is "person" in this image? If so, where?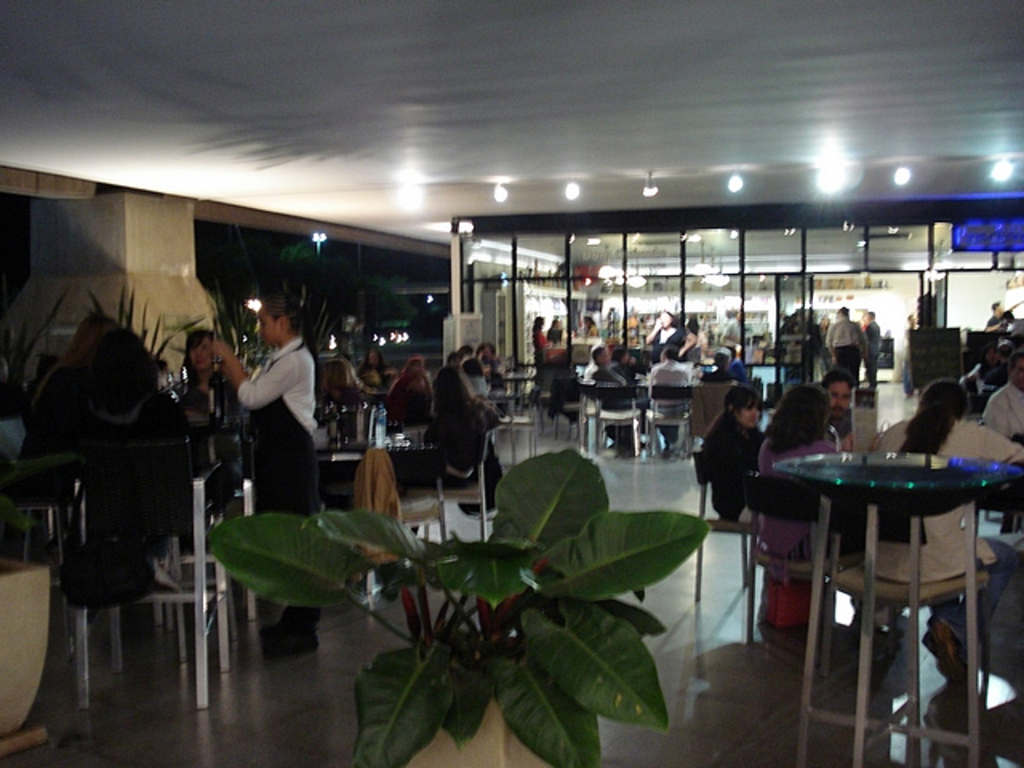
Yes, at (left=578, top=341, right=630, bottom=438).
